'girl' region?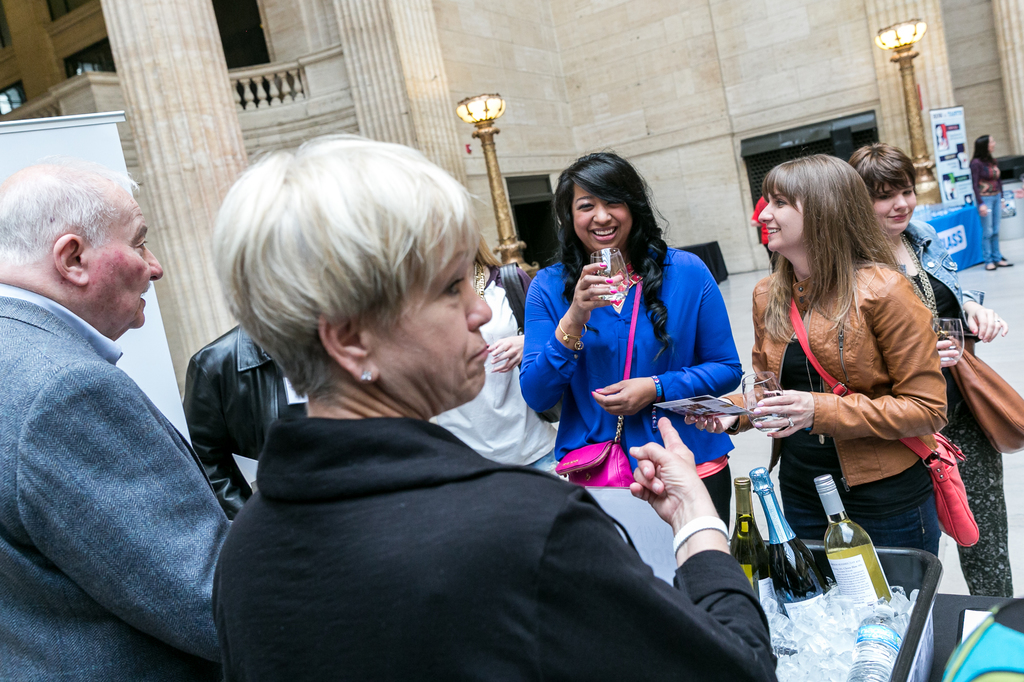
pyautogui.locateOnScreen(685, 155, 949, 556)
